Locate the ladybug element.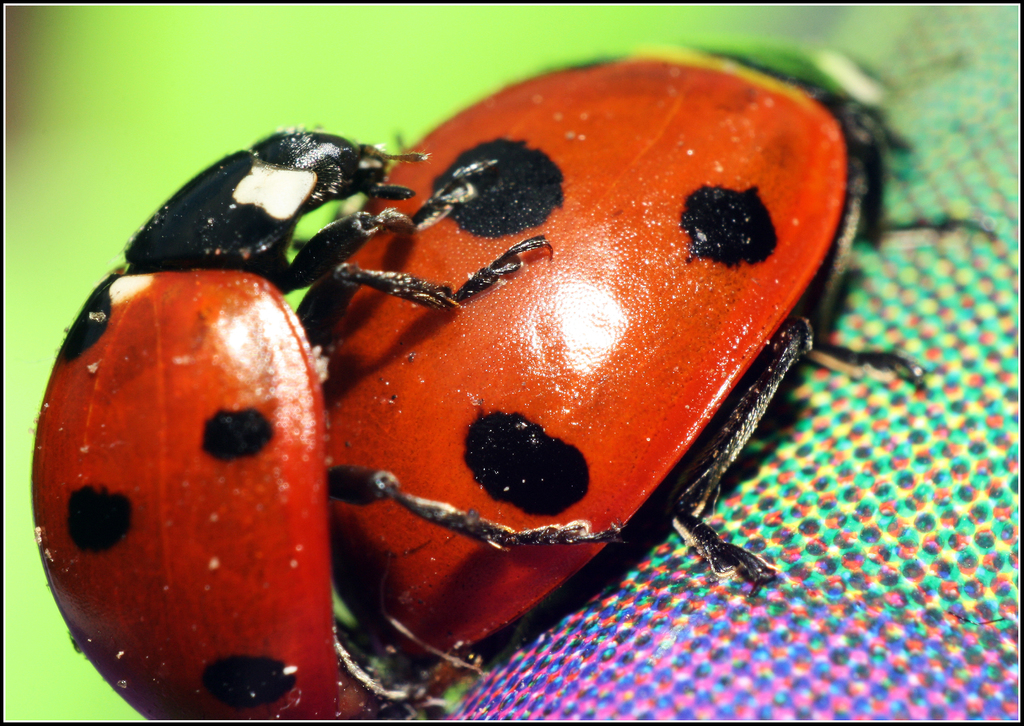
Element bbox: bbox(294, 42, 1002, 681).
